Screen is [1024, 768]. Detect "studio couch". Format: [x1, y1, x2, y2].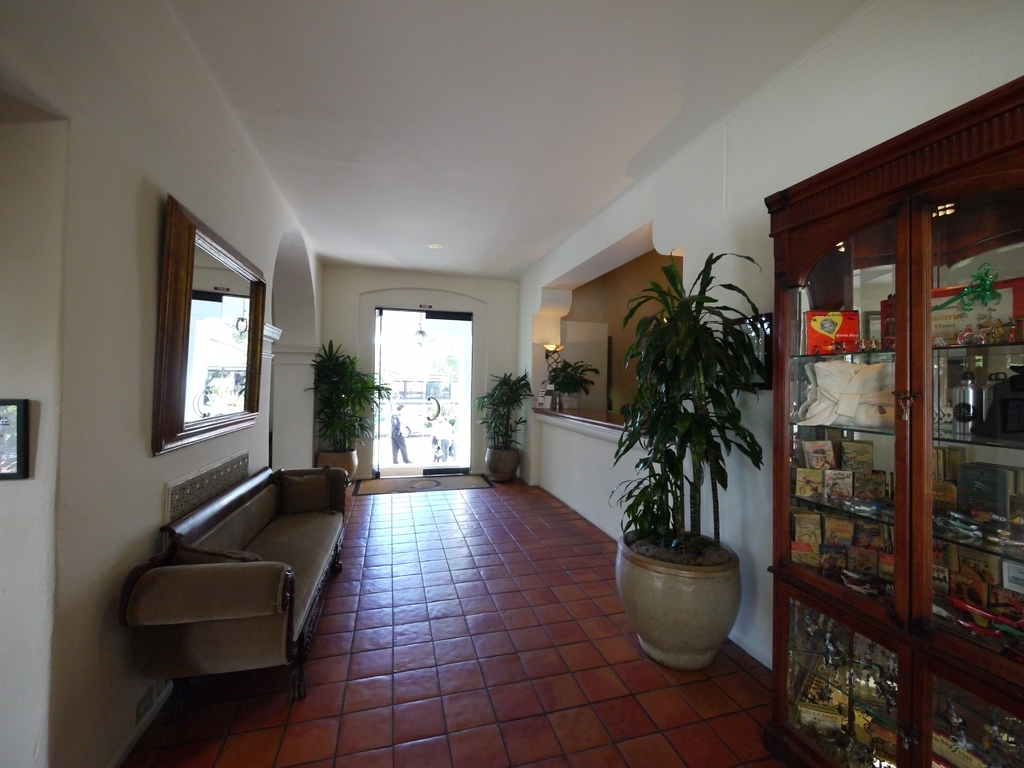
[122, 460, 361, 700].
